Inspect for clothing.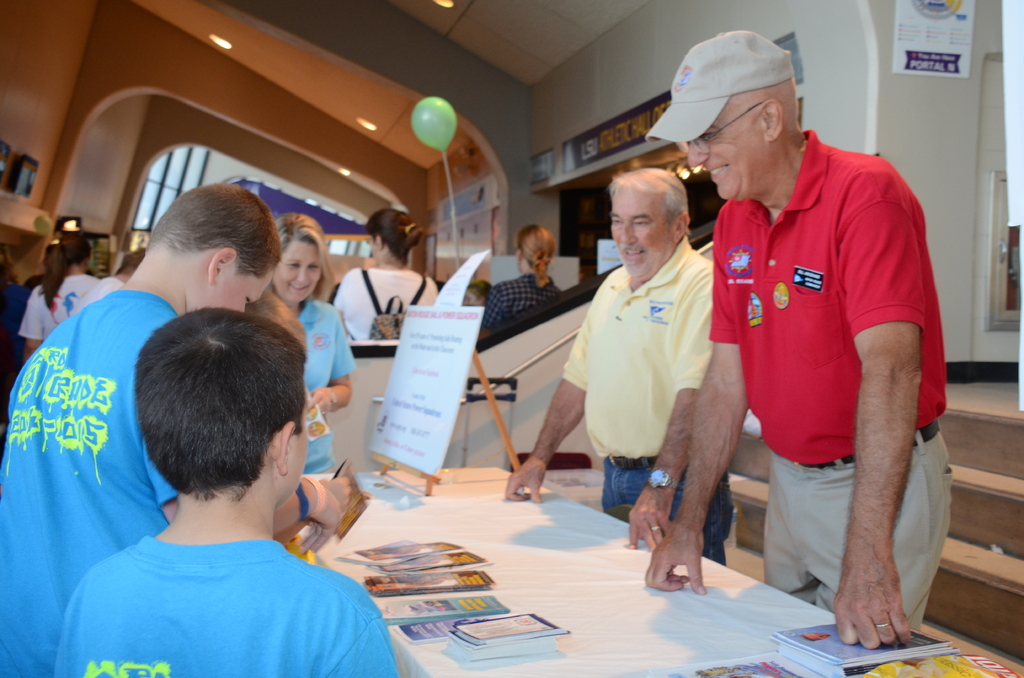
Inspection: [63, 267, 123, 319].
